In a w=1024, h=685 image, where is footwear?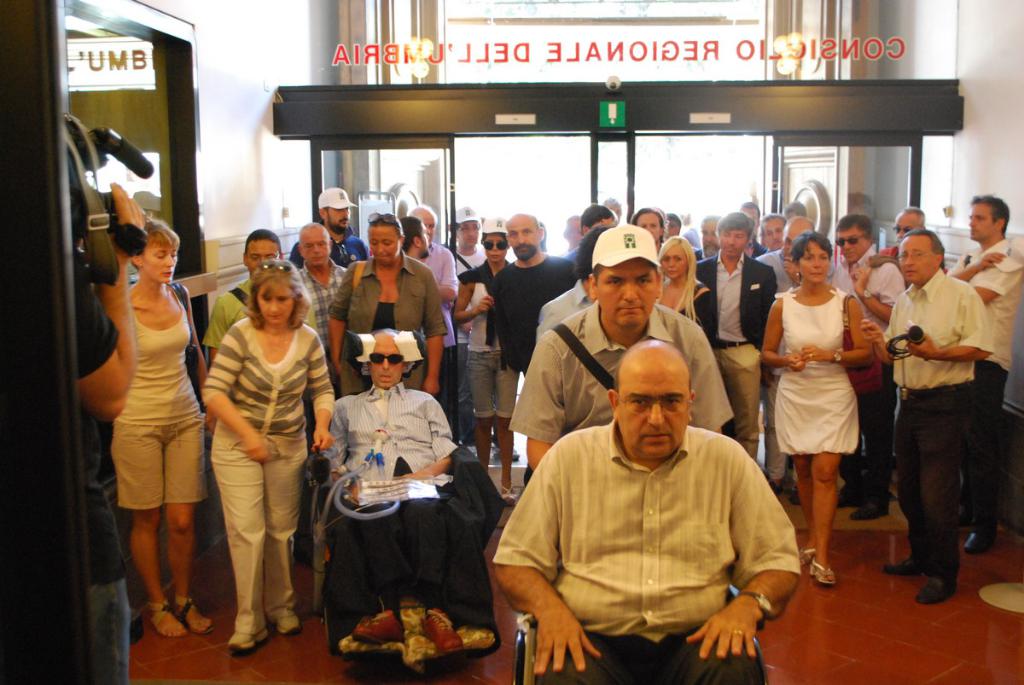
Rect(884, 557, 925, 578).
